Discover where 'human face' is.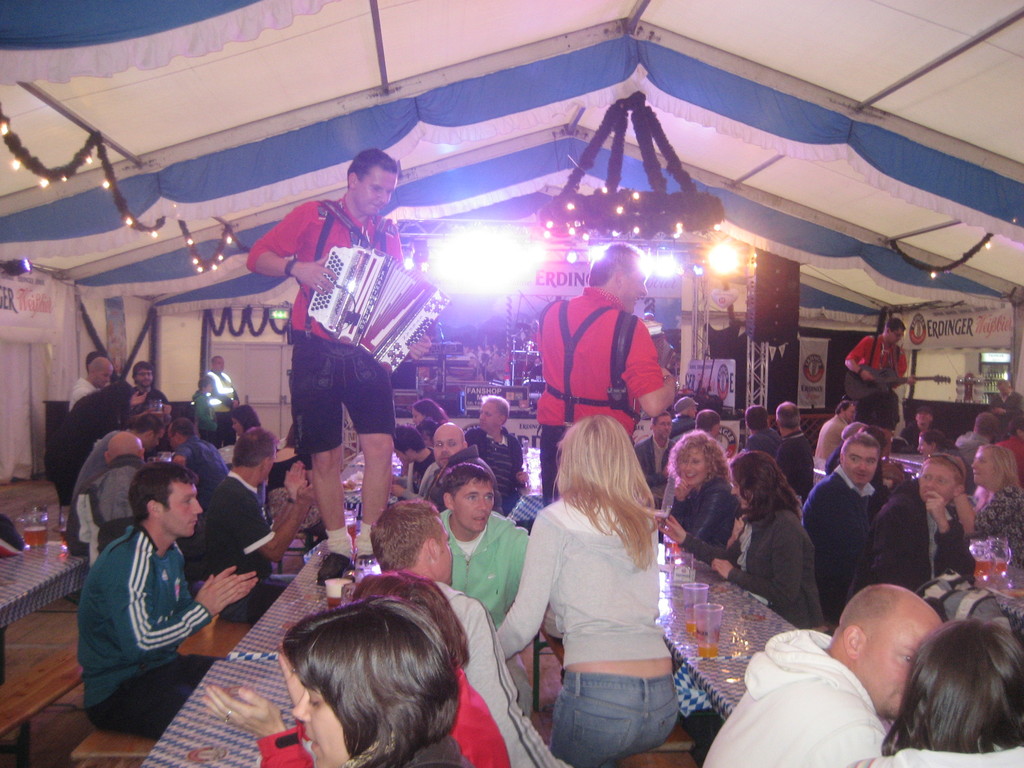
Discovered at detection(452, 477, 495, 533).
